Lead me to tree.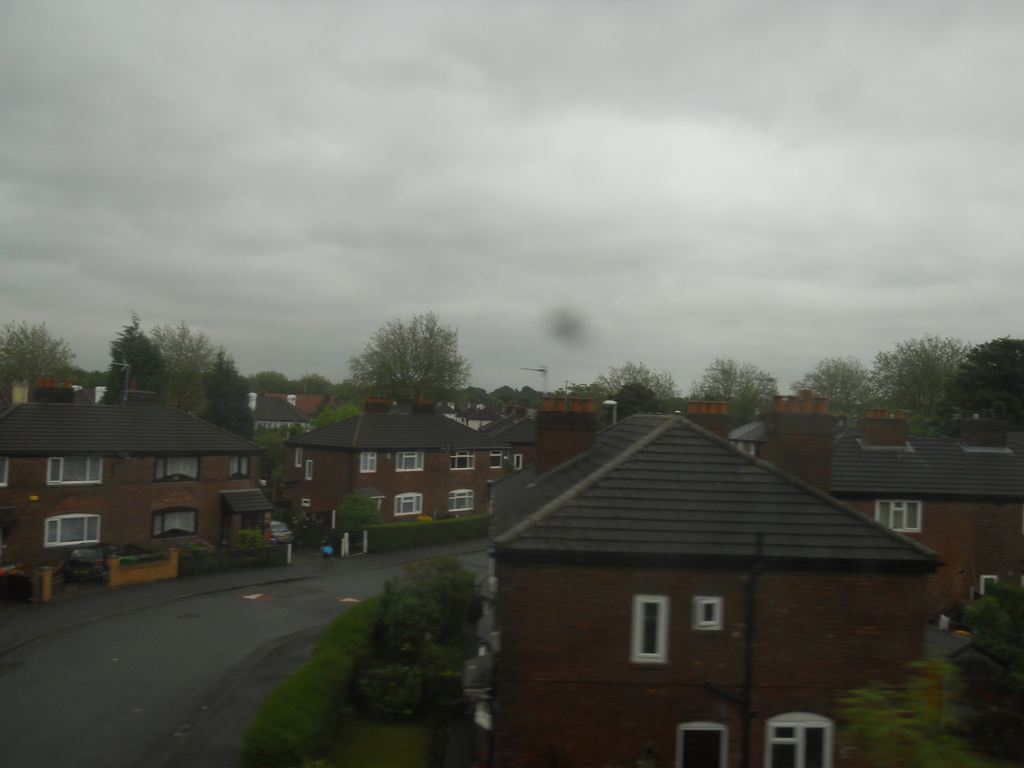
Lead to crop(308, 400, 364, 426).
